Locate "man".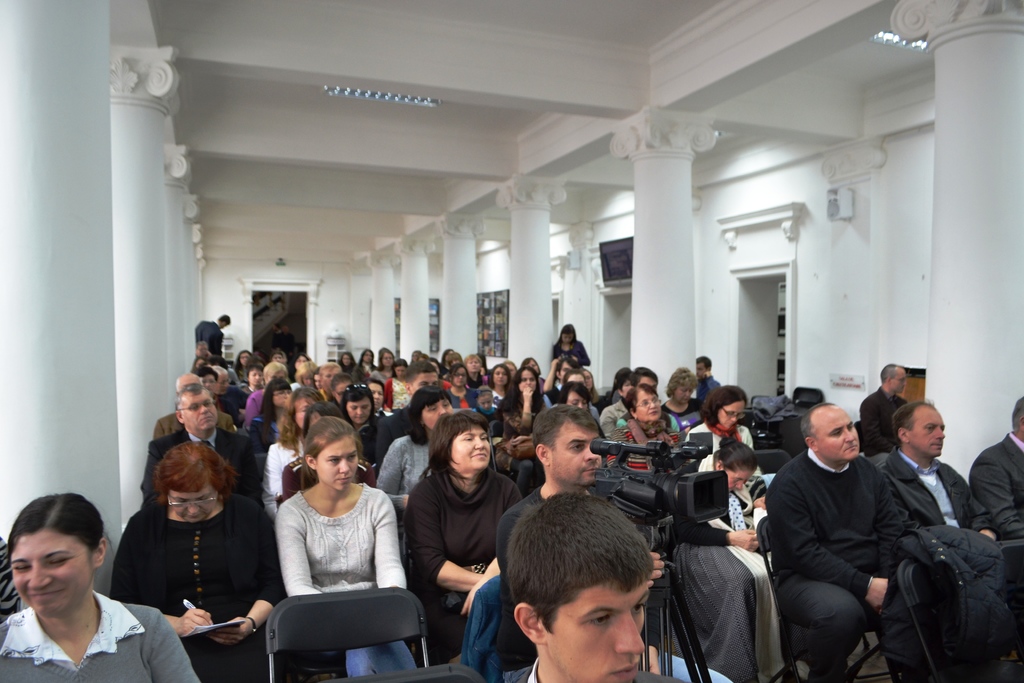
Bounding box: (x1=161, y1=373, x2=230, y2=433).
